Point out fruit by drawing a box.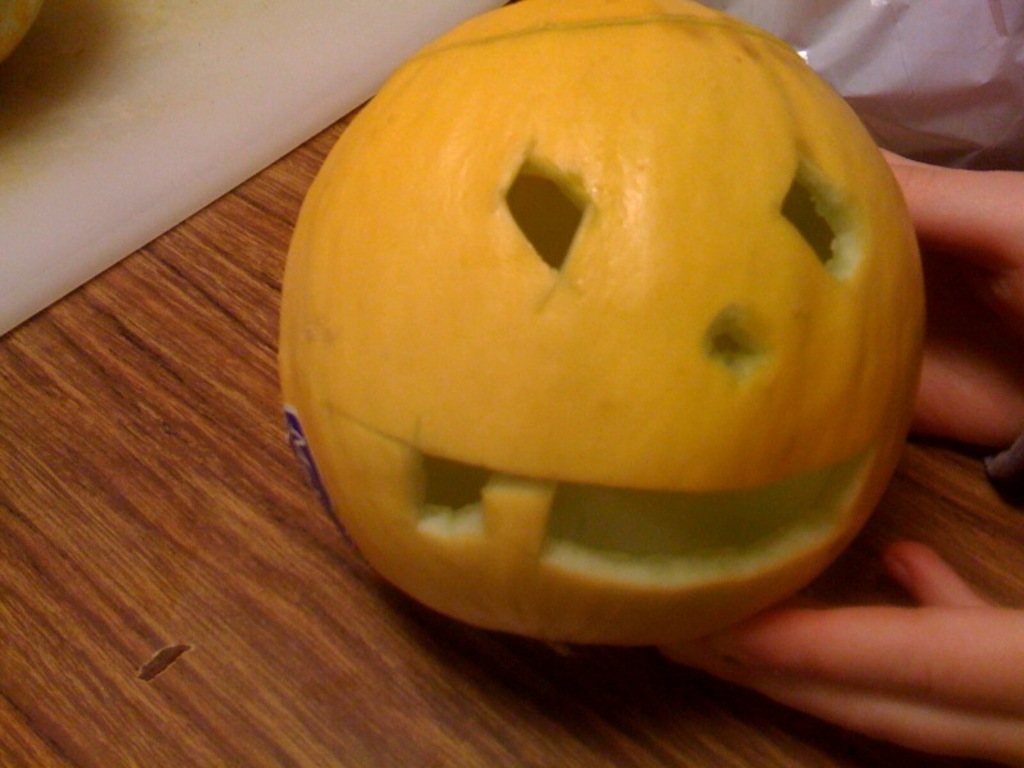
{"x1": 259, "y1": 0, "x2": 923, "y2": 659}.
